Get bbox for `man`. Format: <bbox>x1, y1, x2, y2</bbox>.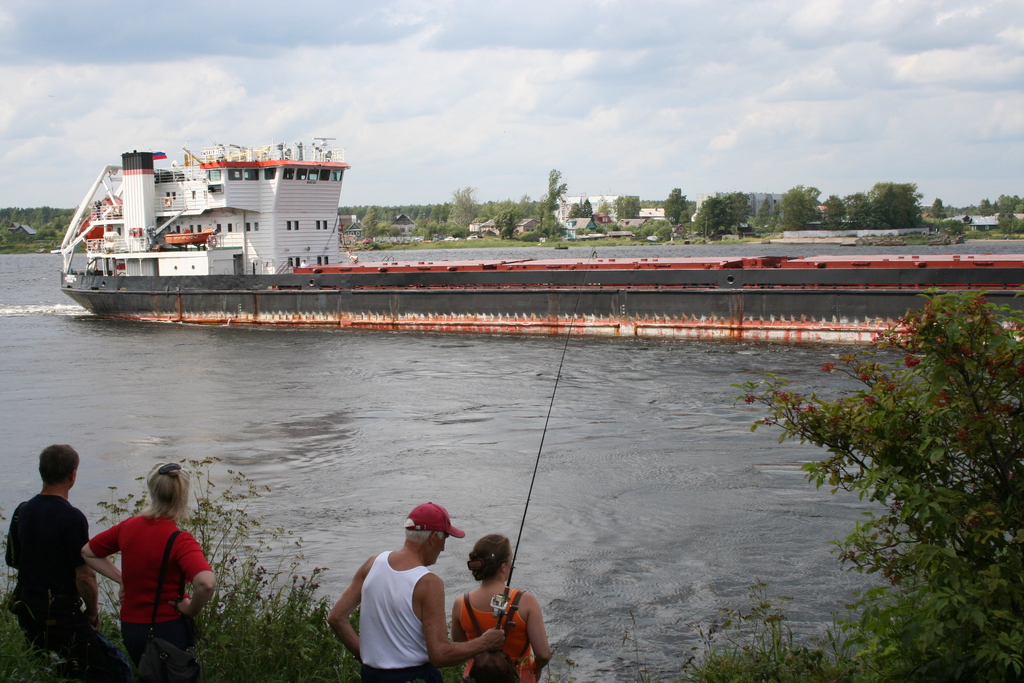
<bbox>318, 496, 509, 682</bbox>.
